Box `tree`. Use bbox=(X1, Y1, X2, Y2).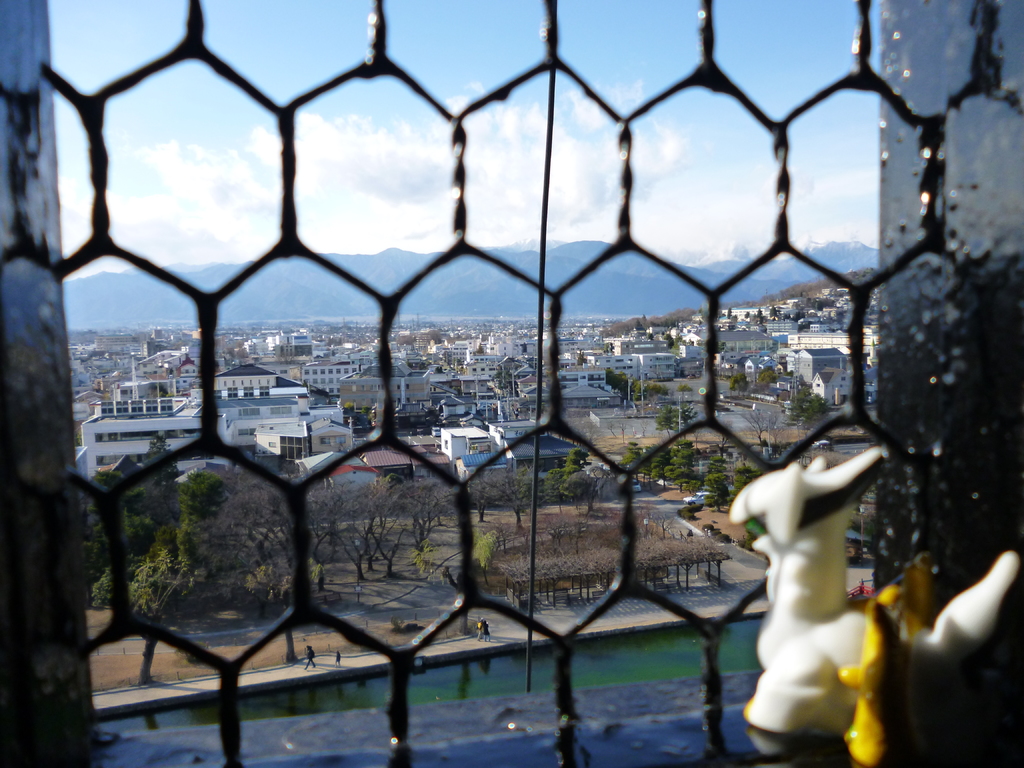
bbox=(637, 506, 675, 543).
